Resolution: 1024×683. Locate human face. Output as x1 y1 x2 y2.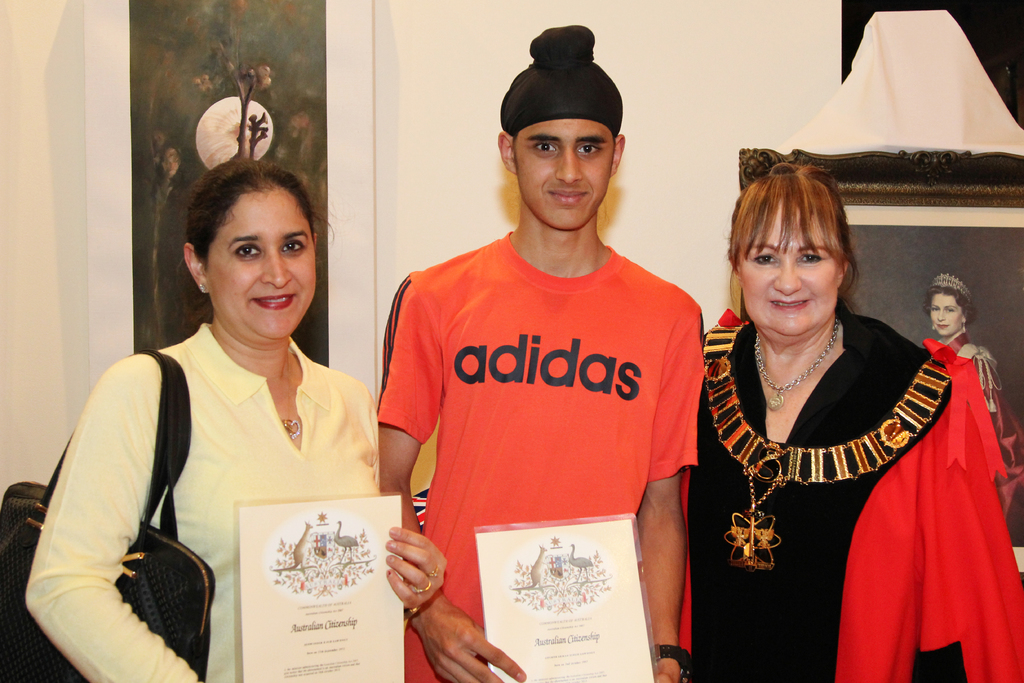
202 186 318 343.
